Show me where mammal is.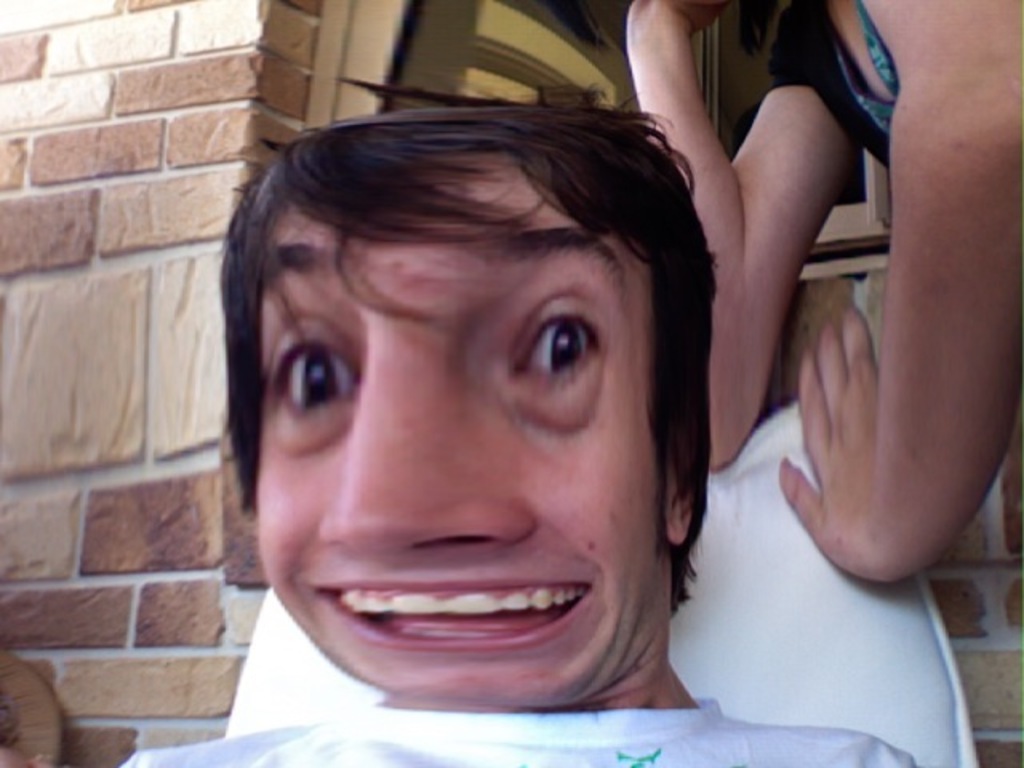
mammal is at BBox(166, 72, 826, 723).
